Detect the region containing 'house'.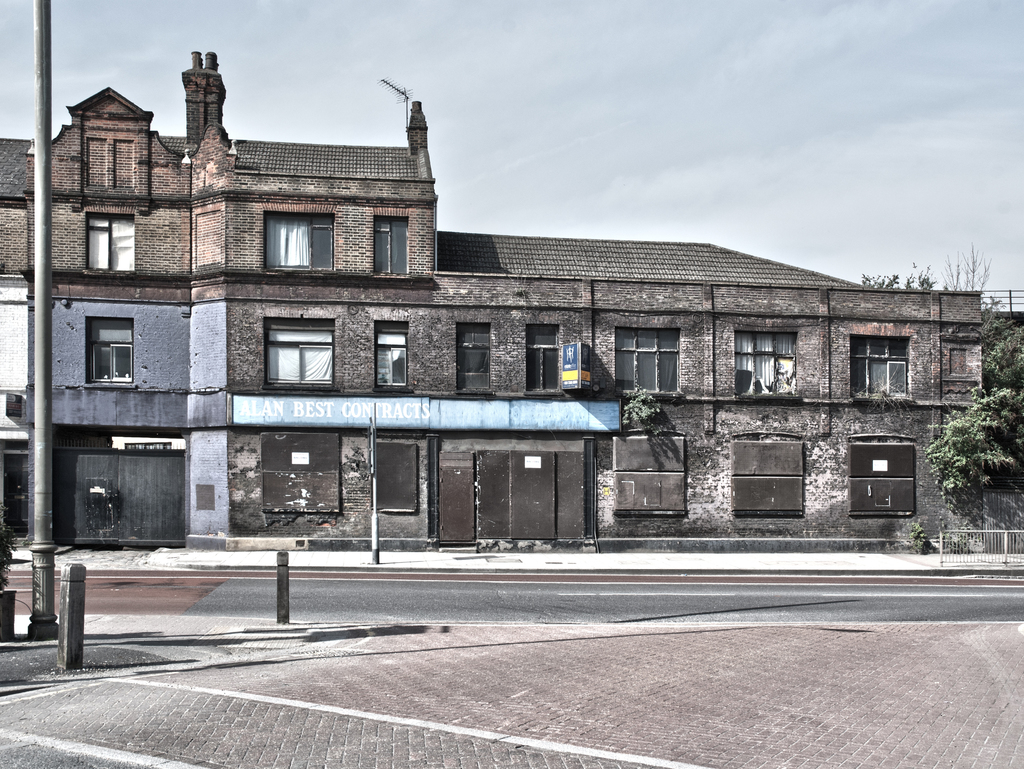
l=0, t=47, r=989, b=560.
